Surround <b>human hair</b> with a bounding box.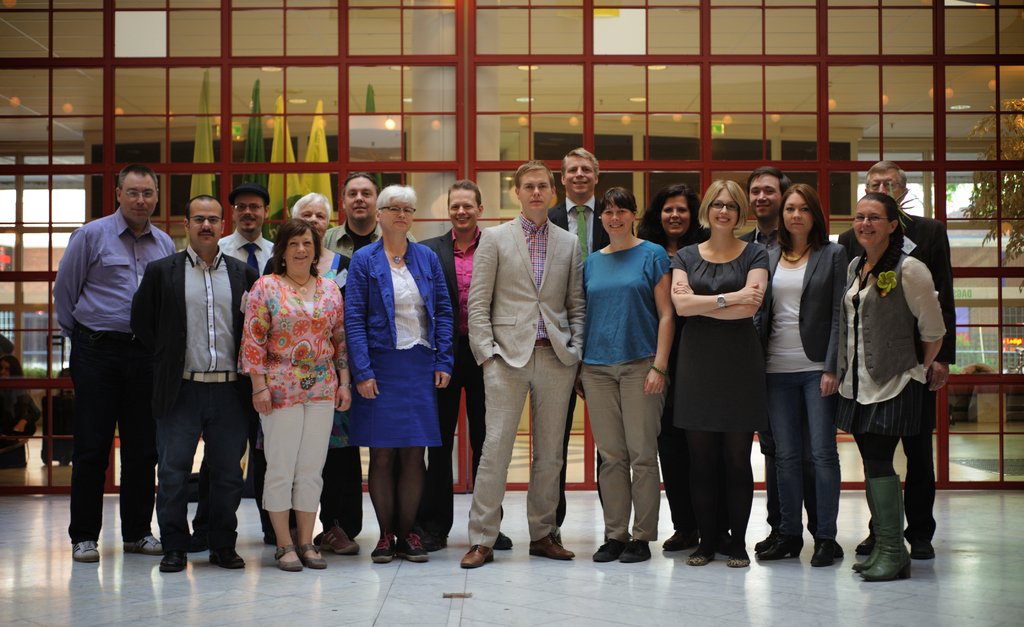
{"left": 513, "top": 158, "right": 556, "bottom": 198}.
